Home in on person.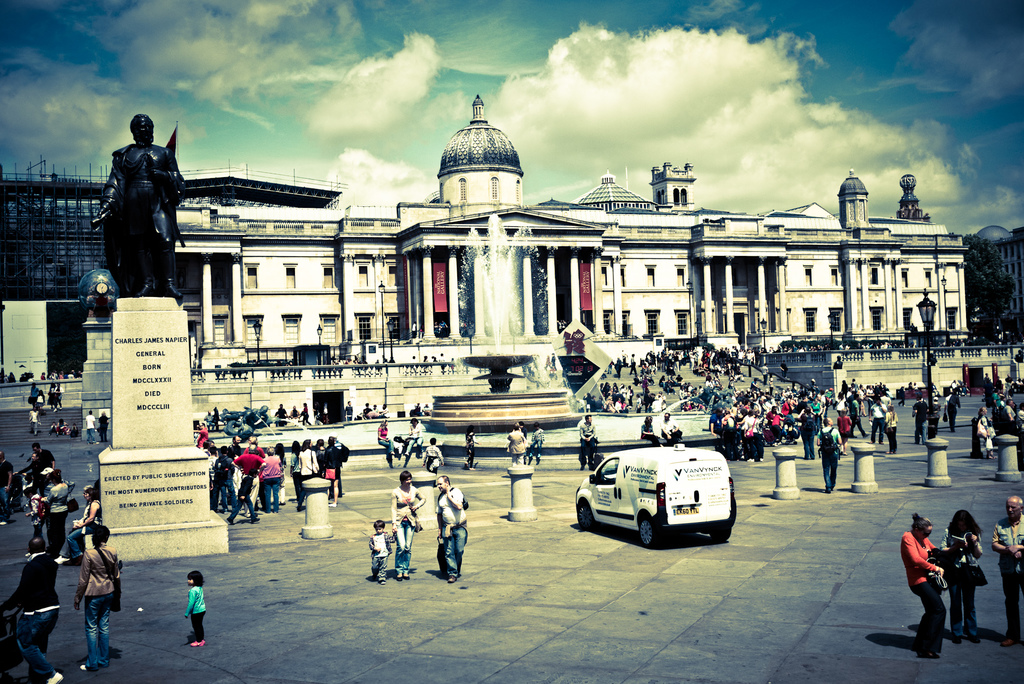
Homed in at {"x1": 935, "y1": 512, "x2": 982, "y2": 642}.
